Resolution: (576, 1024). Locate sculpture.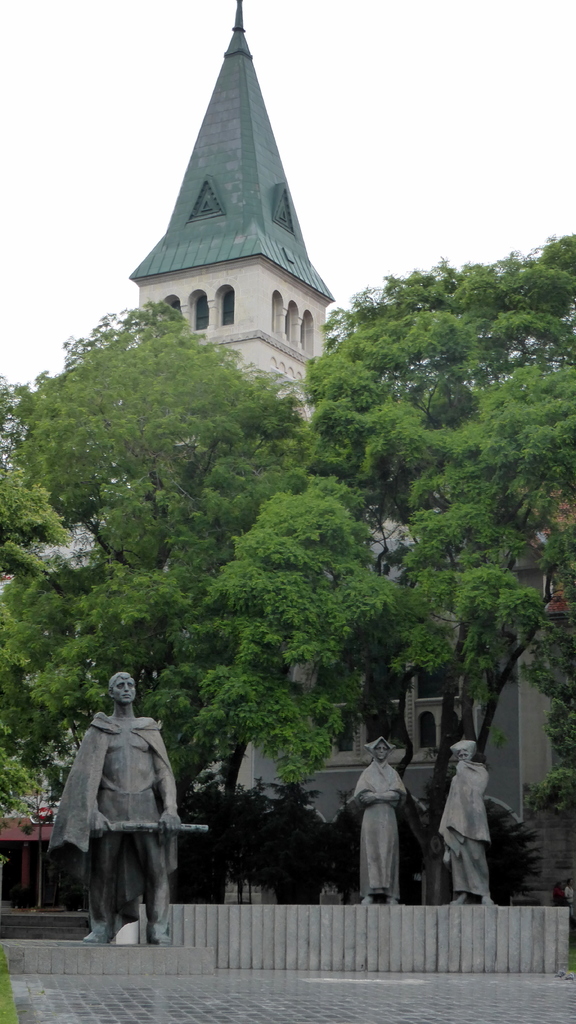
<region>333, 724, 422, 917</region>.
